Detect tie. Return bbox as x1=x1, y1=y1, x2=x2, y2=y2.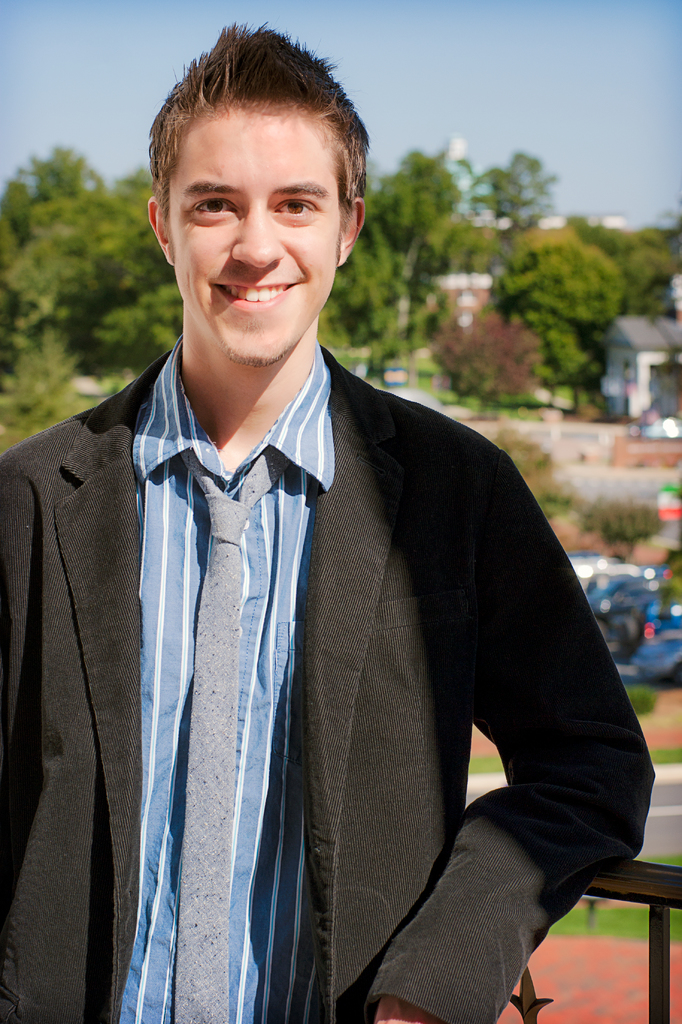
x1=179, y1=450, x2=290, y2=1023.
